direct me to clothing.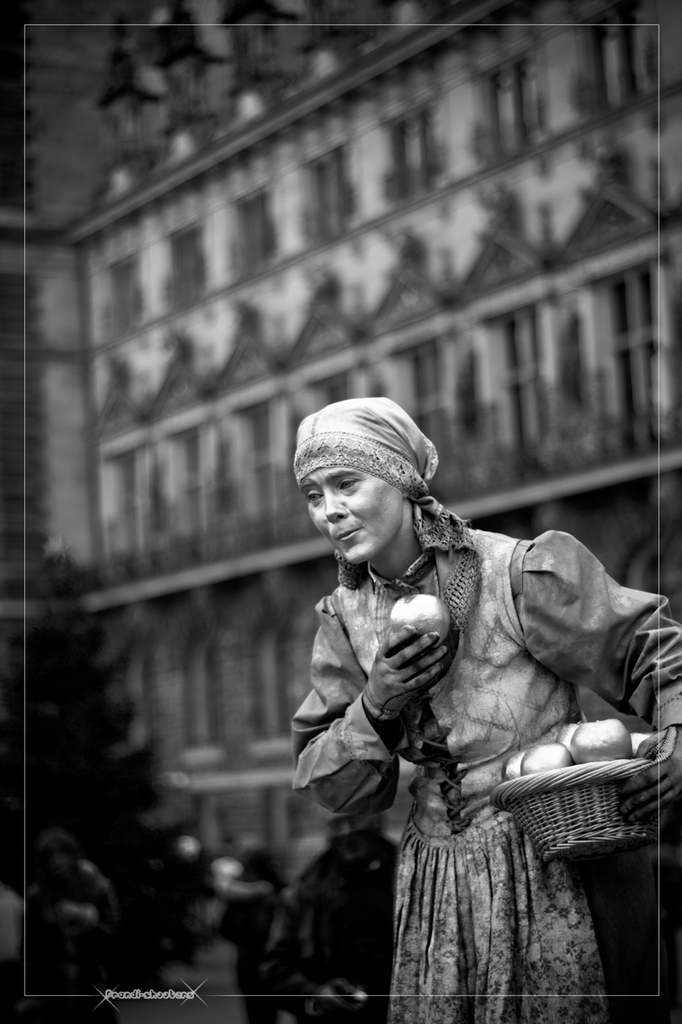
Direction: region(281, 392, 495, 618).
